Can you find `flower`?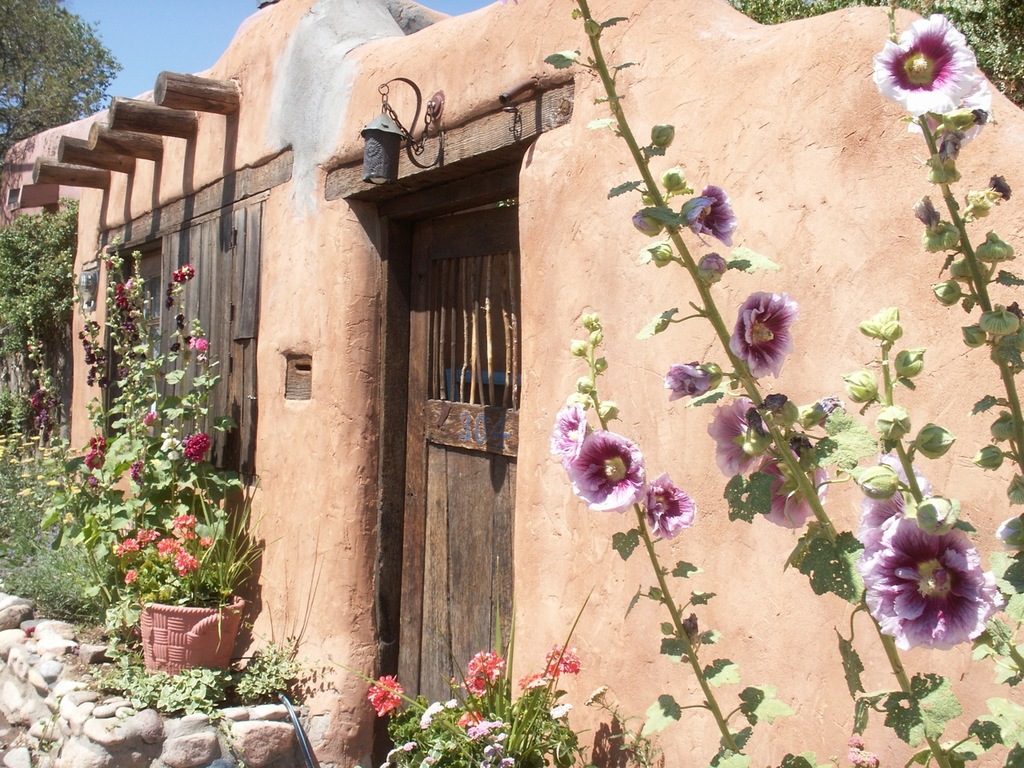
Yes, bounding box: 417 702 439 728.
